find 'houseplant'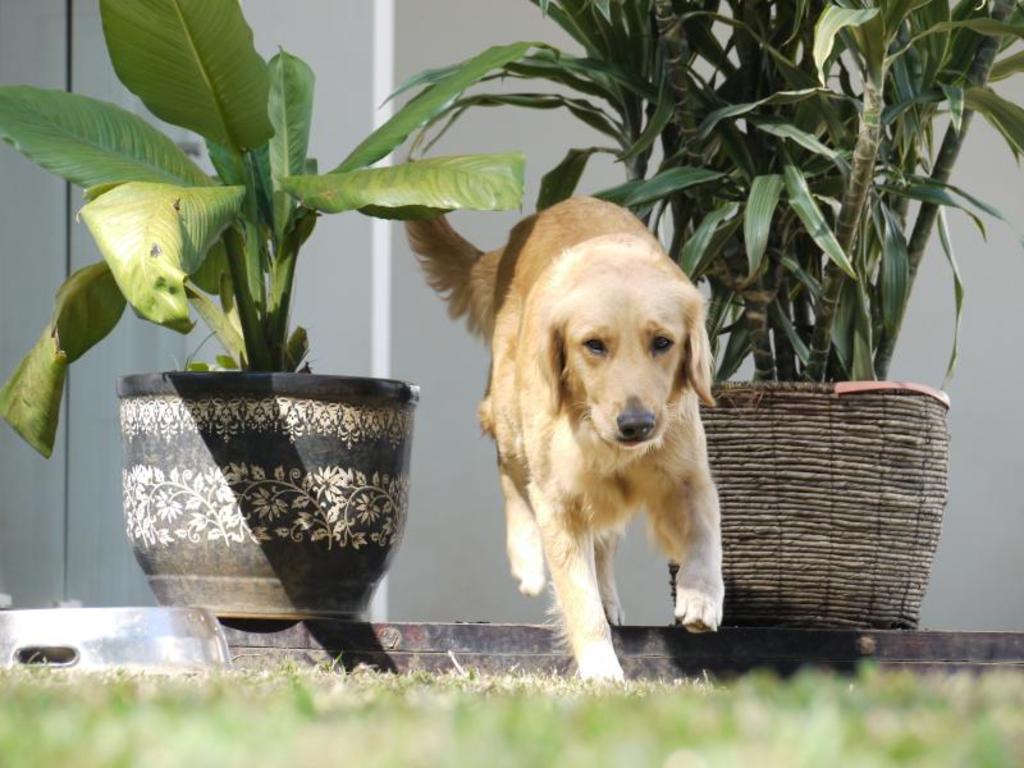
rect(0, 0, 568, 625)
